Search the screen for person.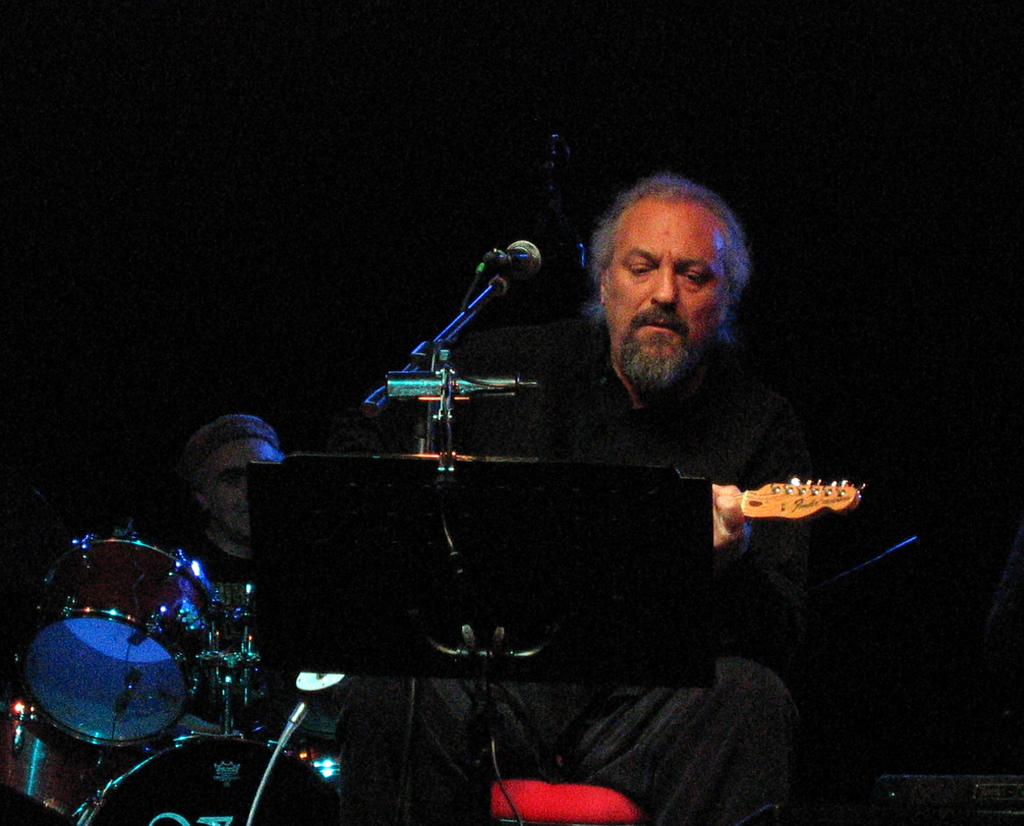
Found at bbox=(155, 411, 284, 727).
